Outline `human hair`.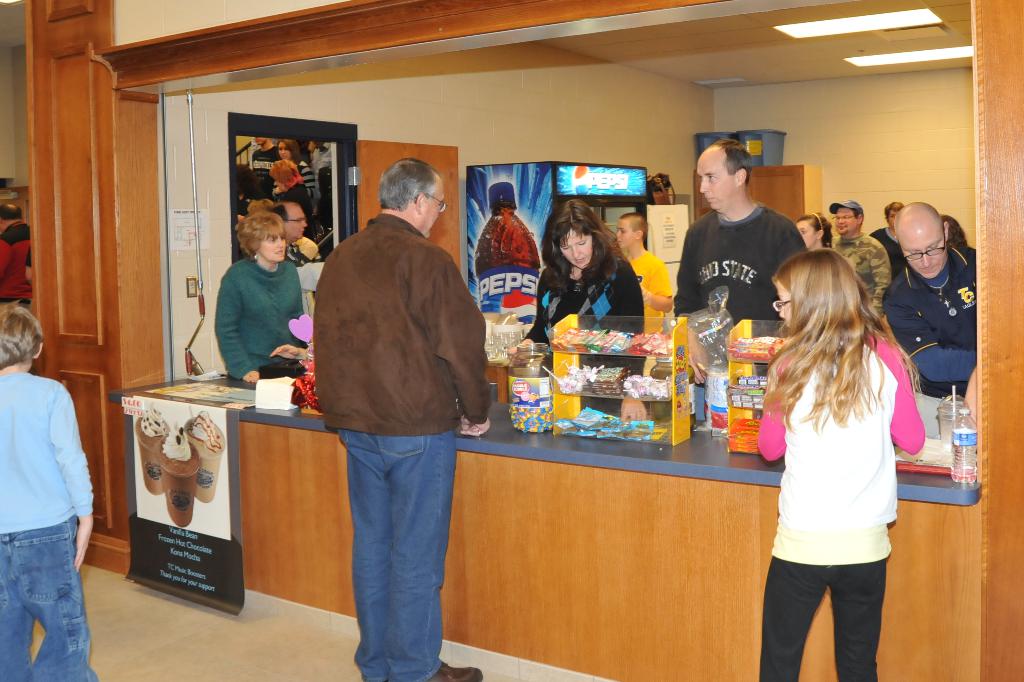
Outline: <box>941,213,971,247</box>.
